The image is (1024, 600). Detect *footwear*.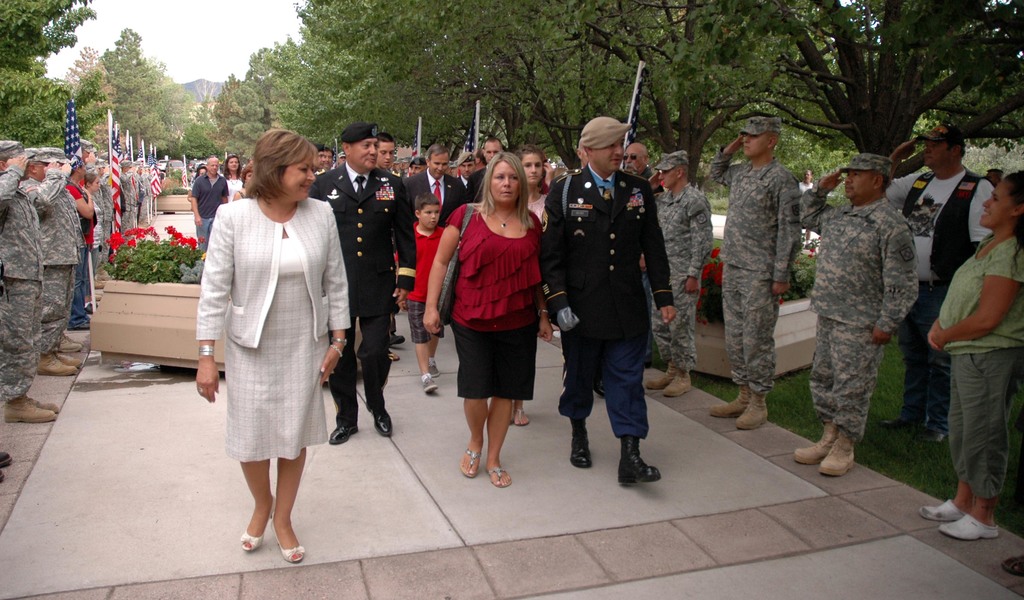
Detection: box=[877, 416, 911, 430].
